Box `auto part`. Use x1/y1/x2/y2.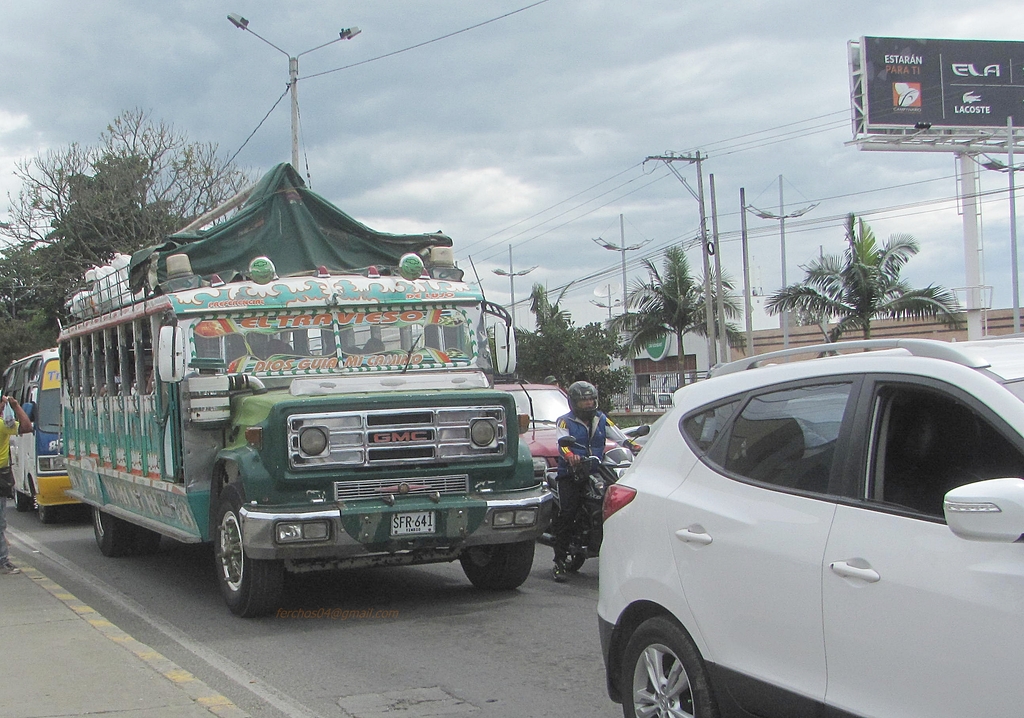
622/619/714/717.
